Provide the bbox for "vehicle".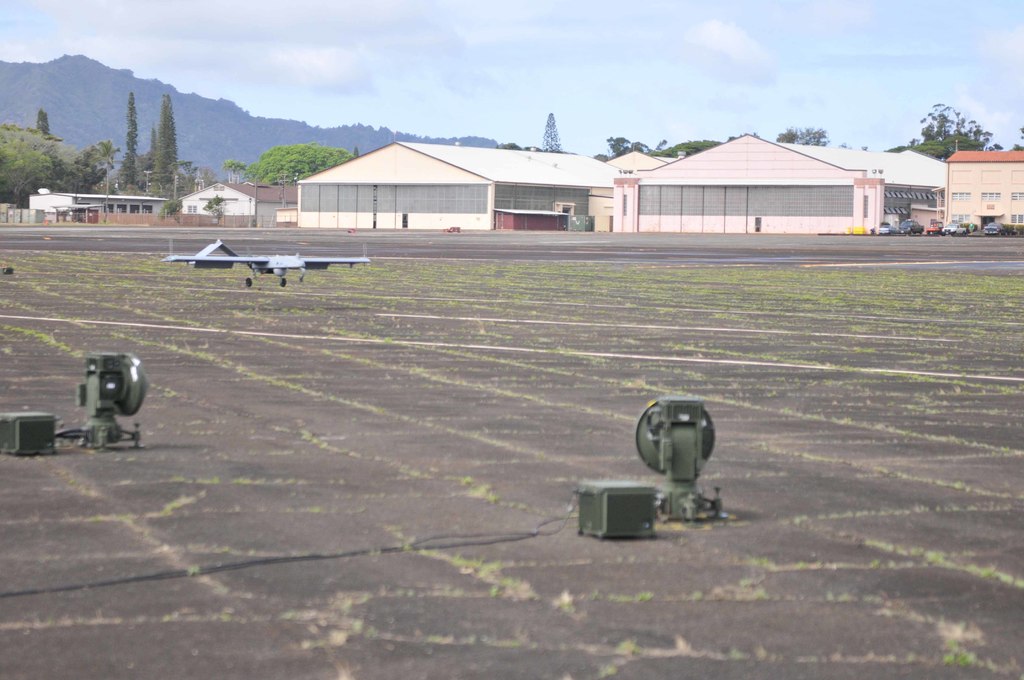
box(897, 217, 924, 237).
